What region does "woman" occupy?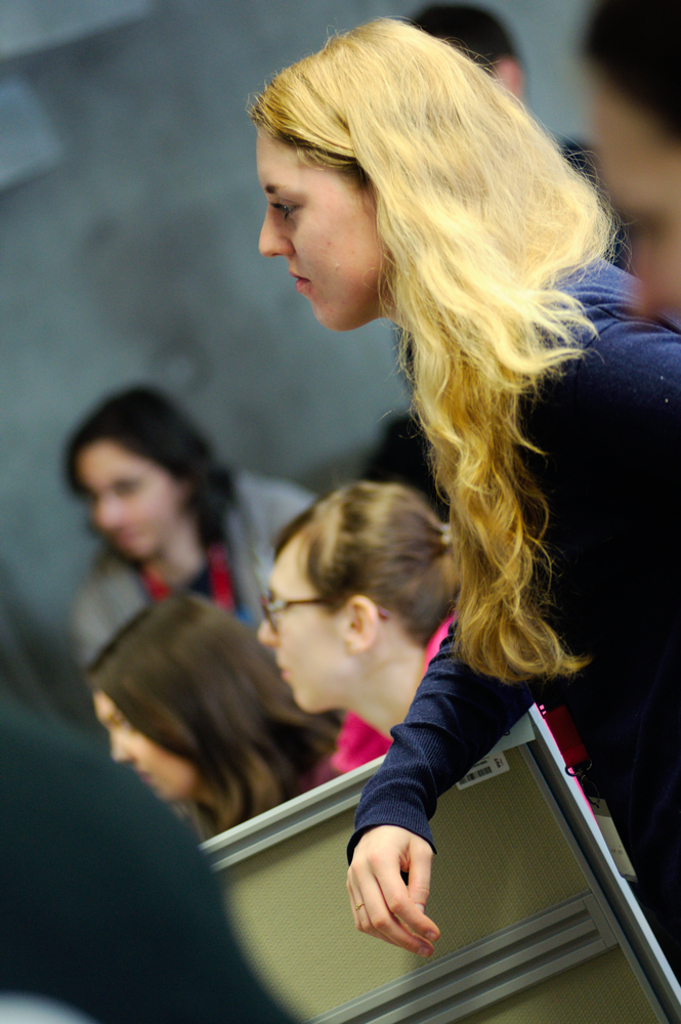
261/480/469/764.
